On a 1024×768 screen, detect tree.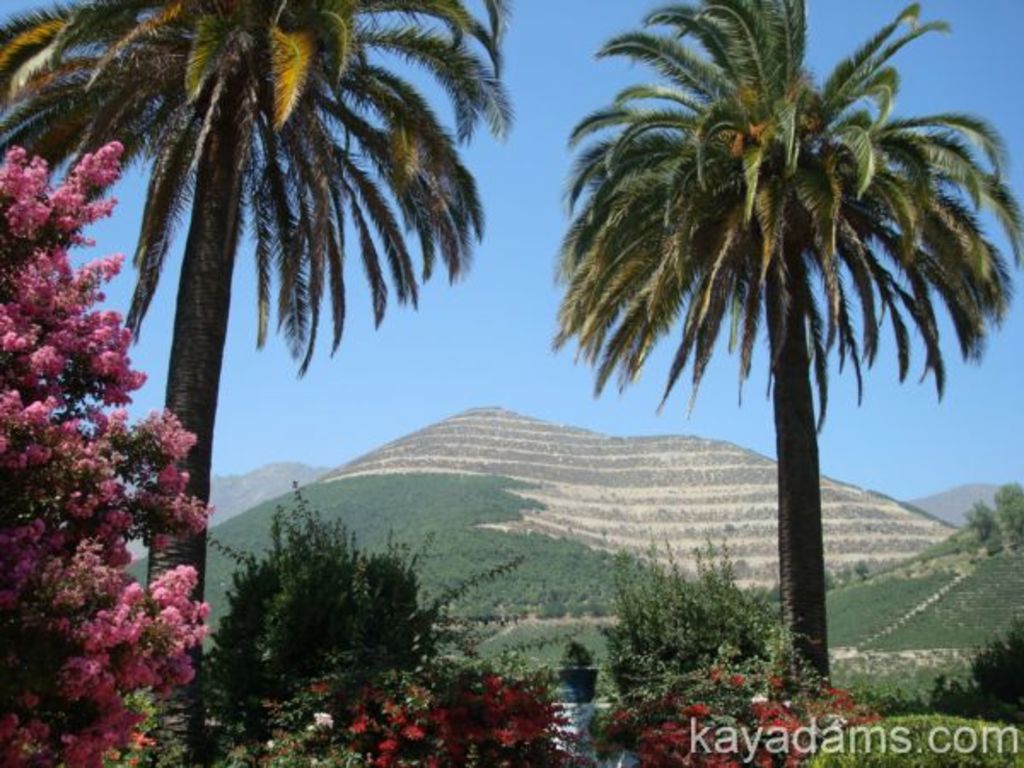
{"x1": 969, "y1": 498, "x2": 1000, "y2": 546}.
